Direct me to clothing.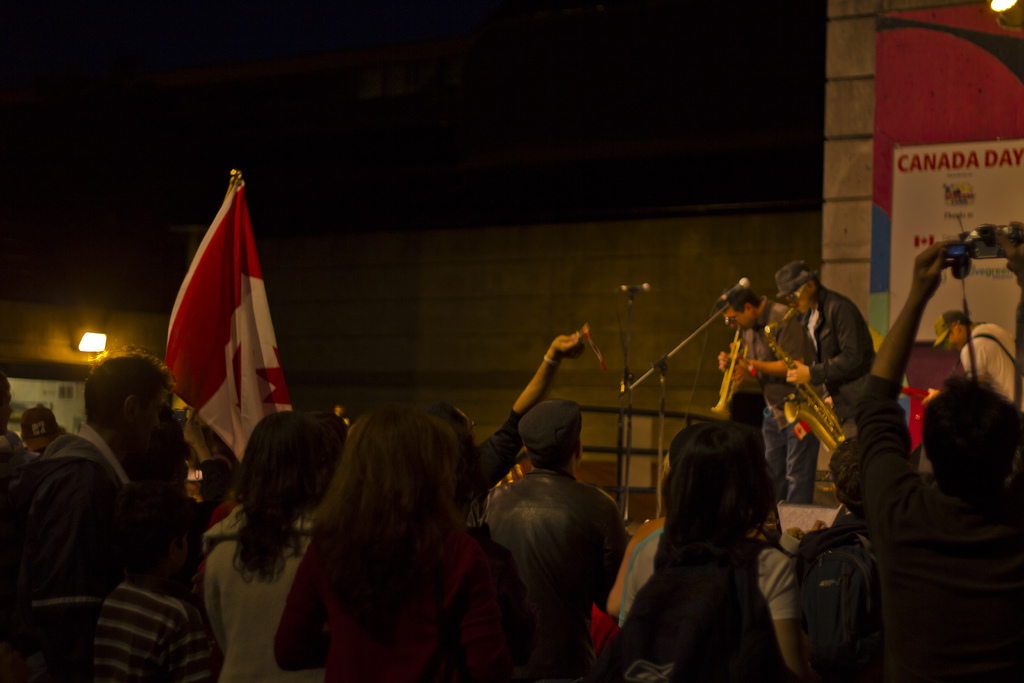
Direction: region(619, 514, 804, 682).
